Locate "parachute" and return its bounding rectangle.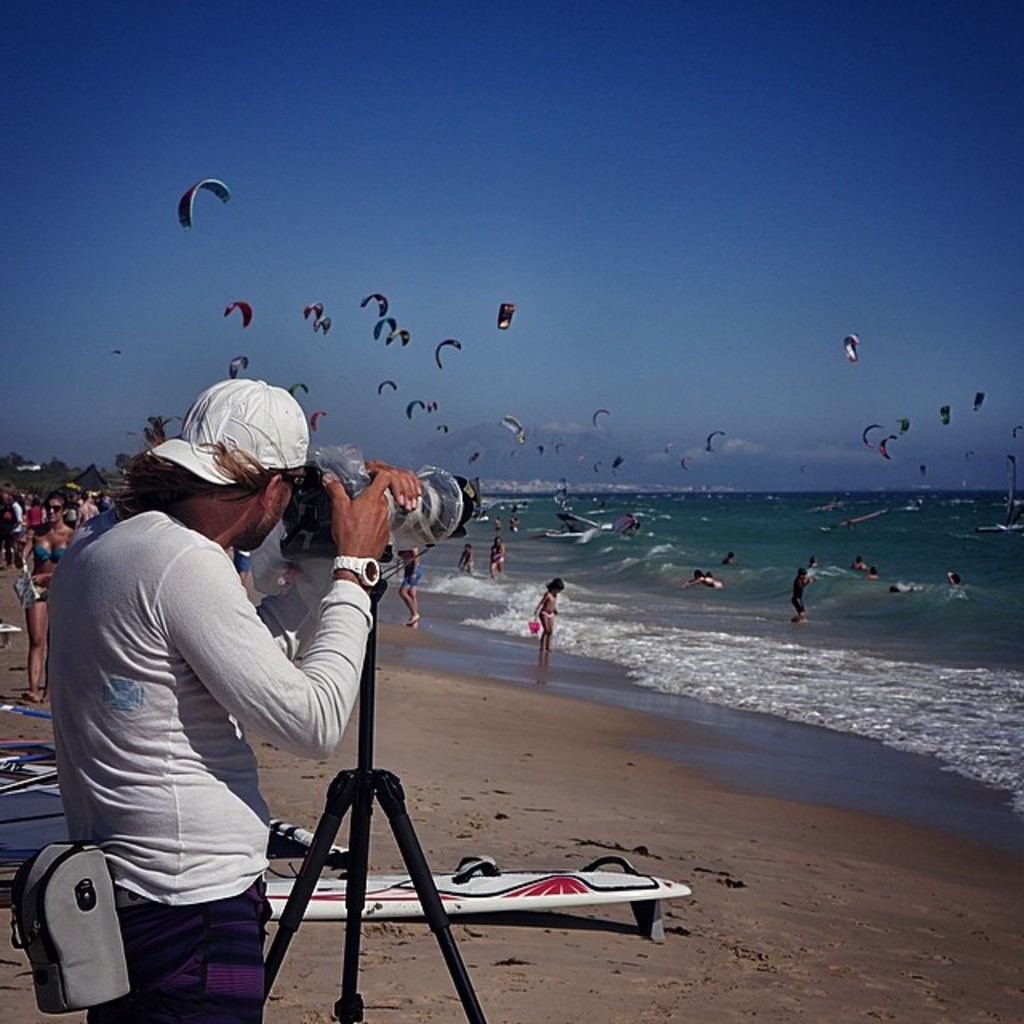
<bbox>466, 450, 480, 462</bbox>.
